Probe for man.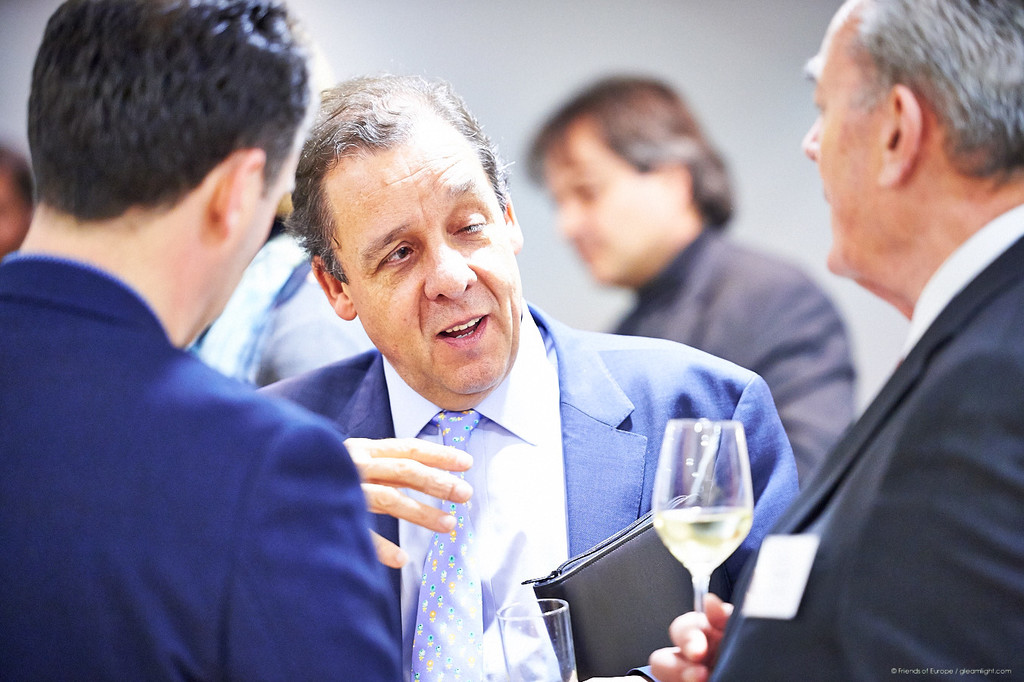
Probe result: BBox(645, 0, 1023, 681).
